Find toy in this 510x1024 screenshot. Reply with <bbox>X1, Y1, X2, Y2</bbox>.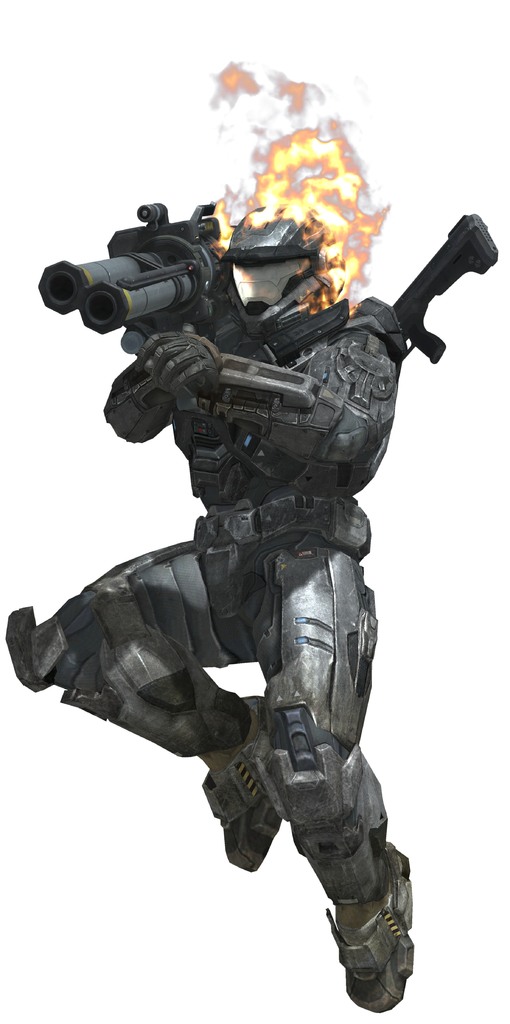
<bbox>22, 189, 459, 970</bbox>.
